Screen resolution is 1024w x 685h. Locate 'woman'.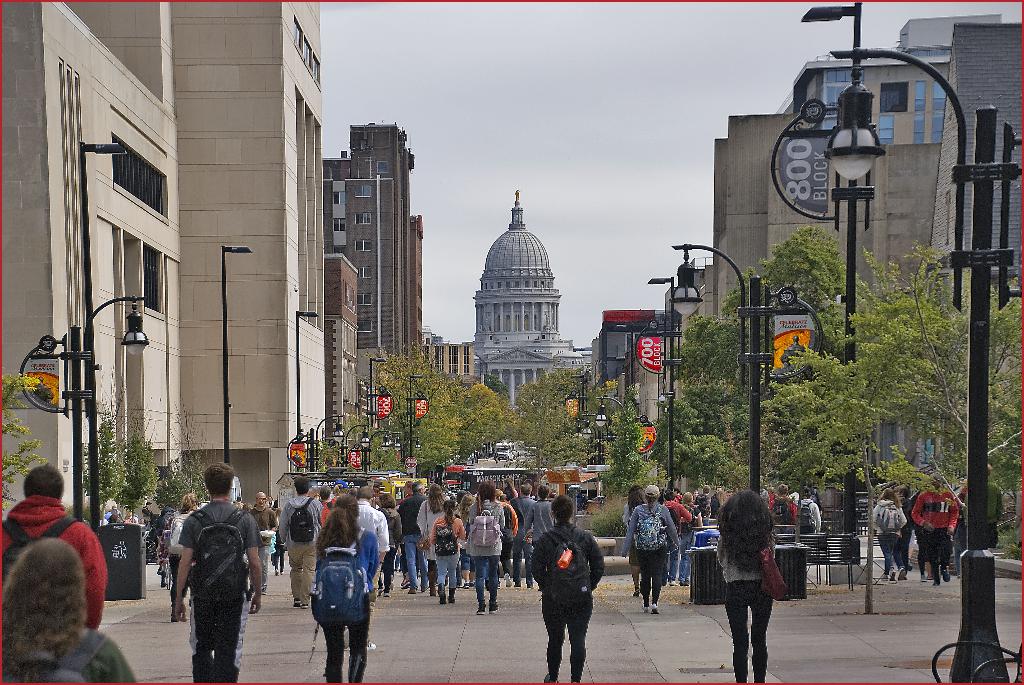
l=712, t=494, r=799, b=679.
